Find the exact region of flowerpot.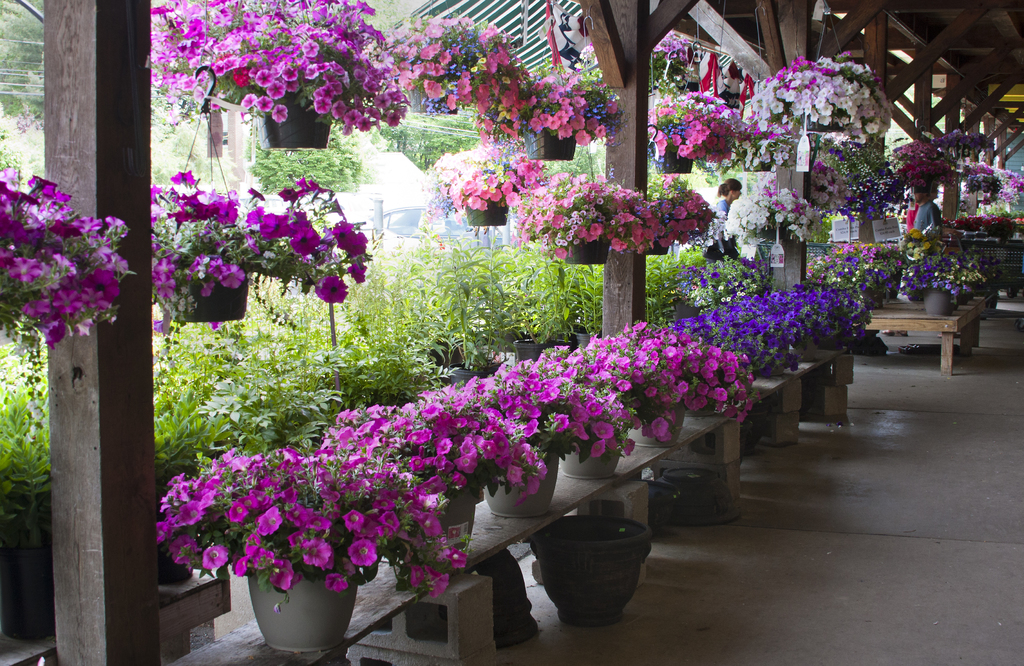
Exact region: x1=920, y1=293, x2=952, y2=317.
